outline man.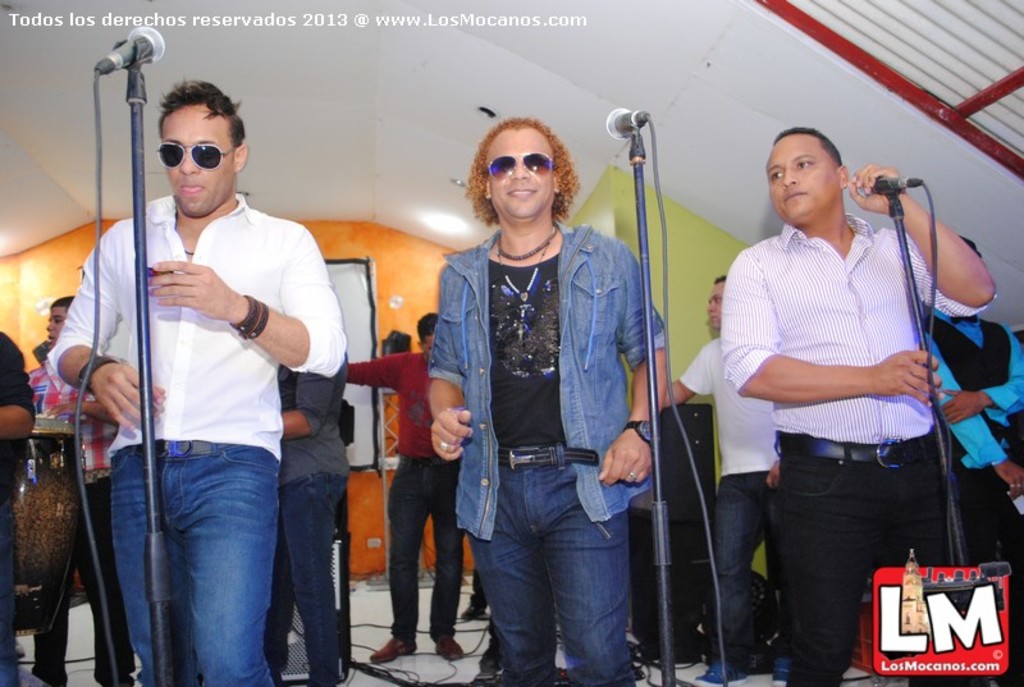
Outline: {"left": 911, "top": 230, "right": 1023, "bottom": 686}.
